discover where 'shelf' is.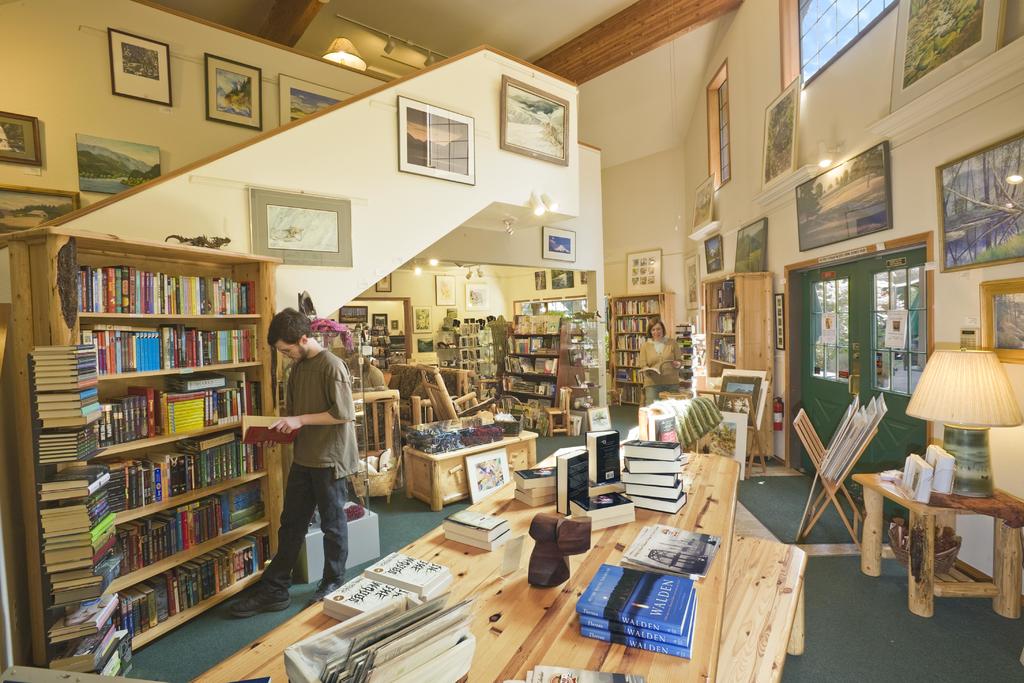
Discovered at <bbox>25, 245, 293, 662</bbox>.
